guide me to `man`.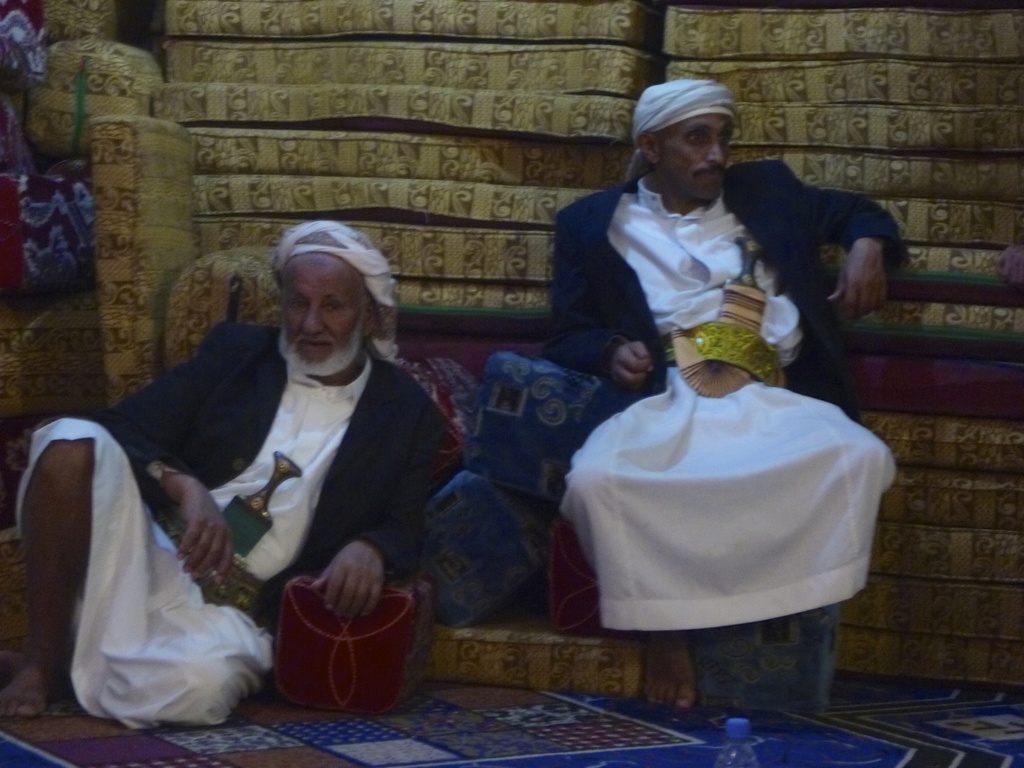
Guidance: bbox=[551, 78, 907, 713].
